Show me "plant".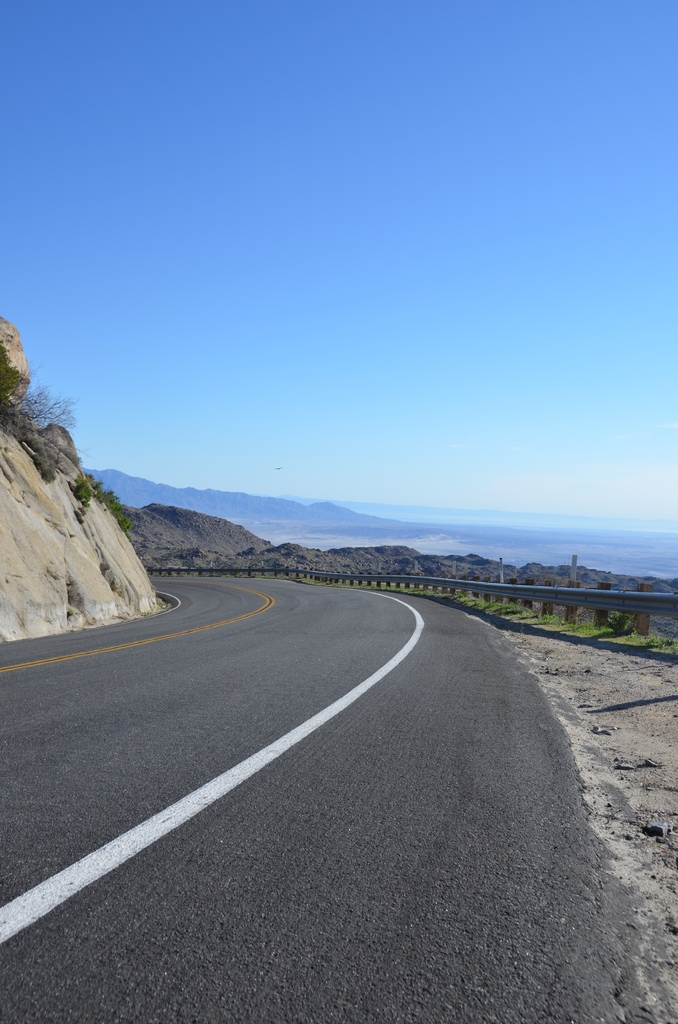
"plant" is here: {"left": 74, "top": 483, "right": 92, "bottom": 500}.
